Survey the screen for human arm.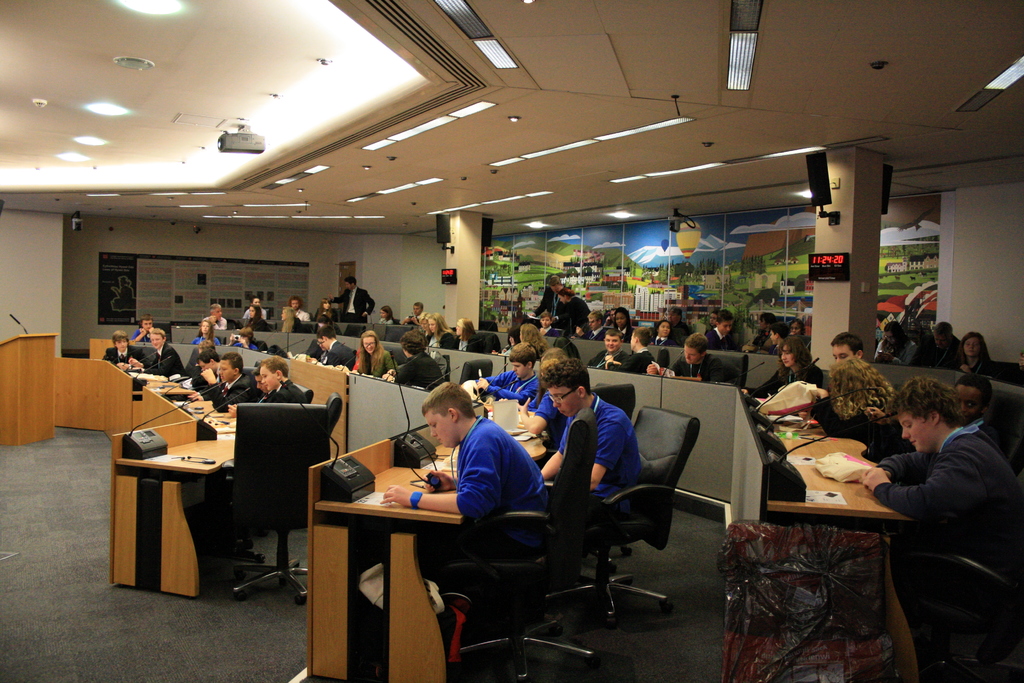
Survey found: 474 374 541 403.
